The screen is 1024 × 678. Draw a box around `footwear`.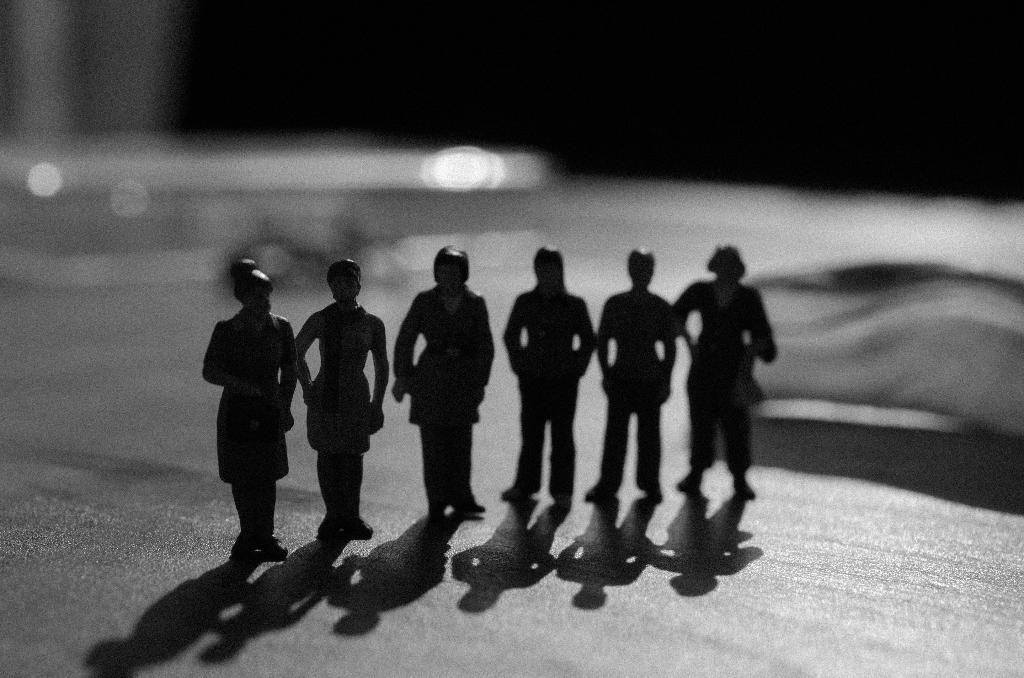
[left=310, top=511, right=341, bottom=538].
